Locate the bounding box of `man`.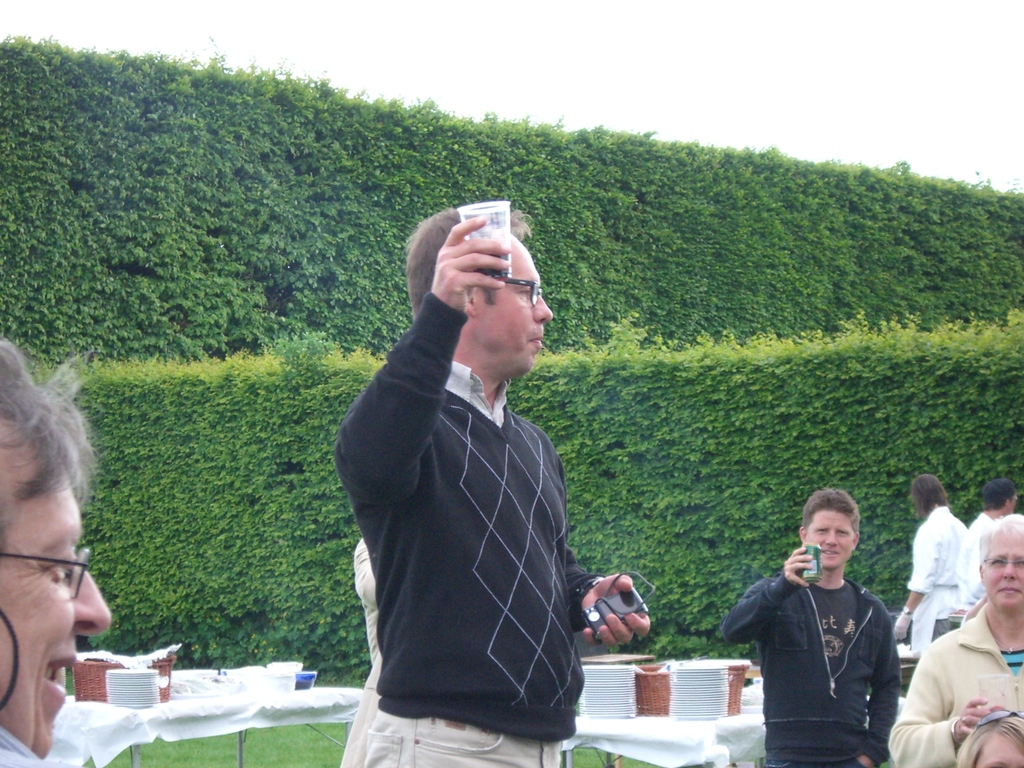
Bounding box: [964,477,1019,606].
